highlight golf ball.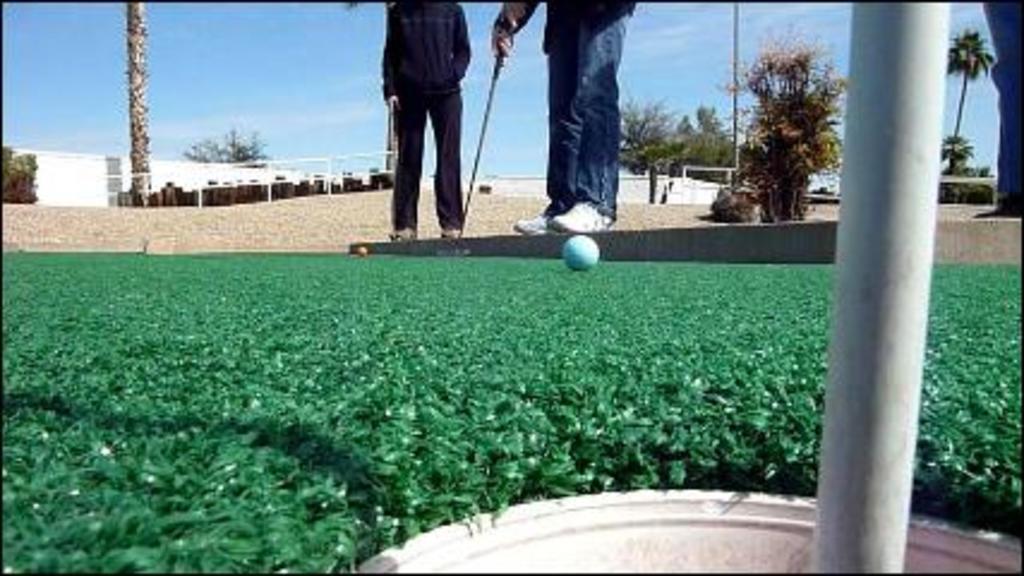
Highlighted region: [left=561, top=233, right=597, bottom=276].
